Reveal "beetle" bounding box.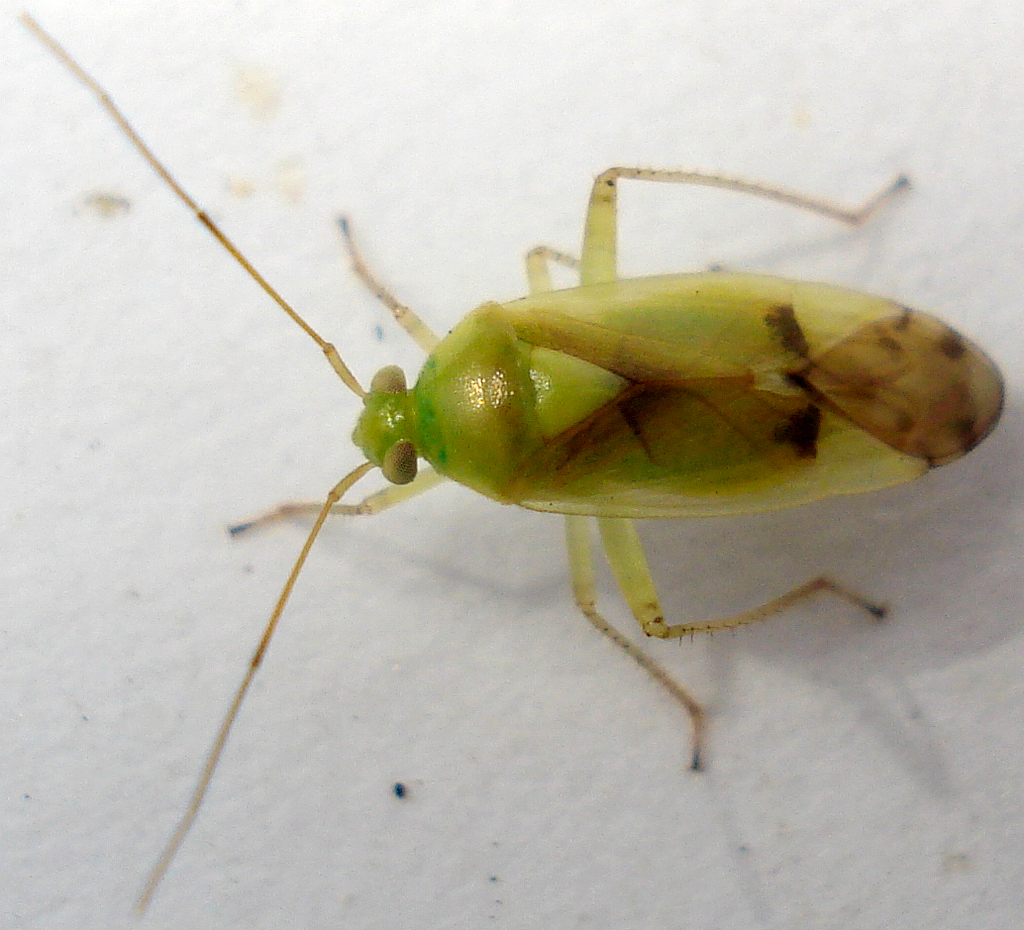
Revealed: bbox=[69, 121, 1020, 841].
